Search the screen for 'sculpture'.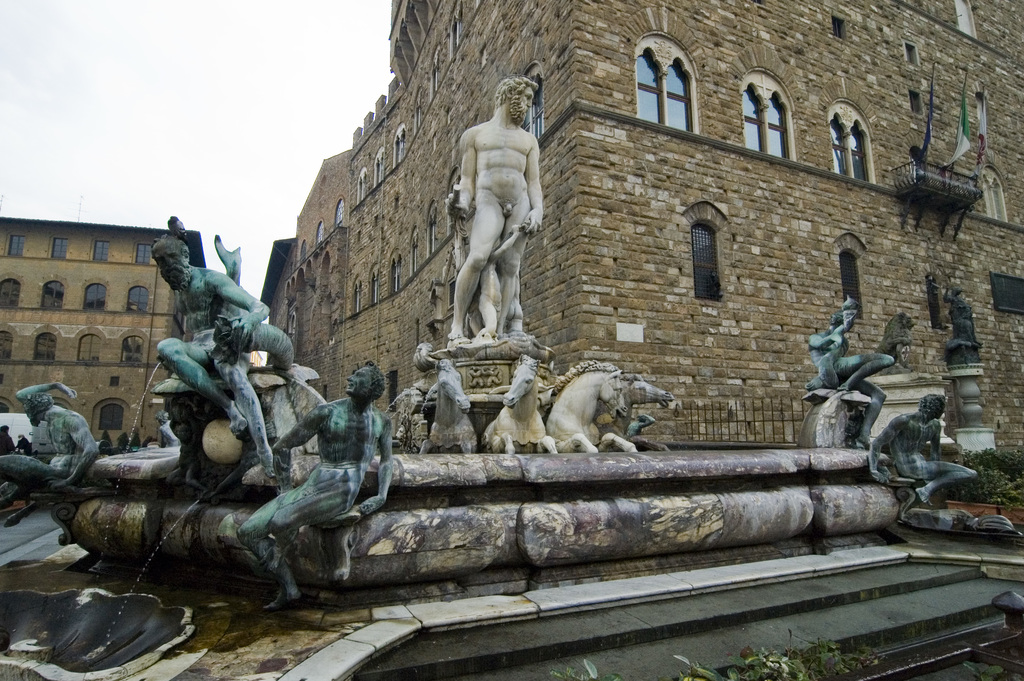
Found at 864,395,972,507.
